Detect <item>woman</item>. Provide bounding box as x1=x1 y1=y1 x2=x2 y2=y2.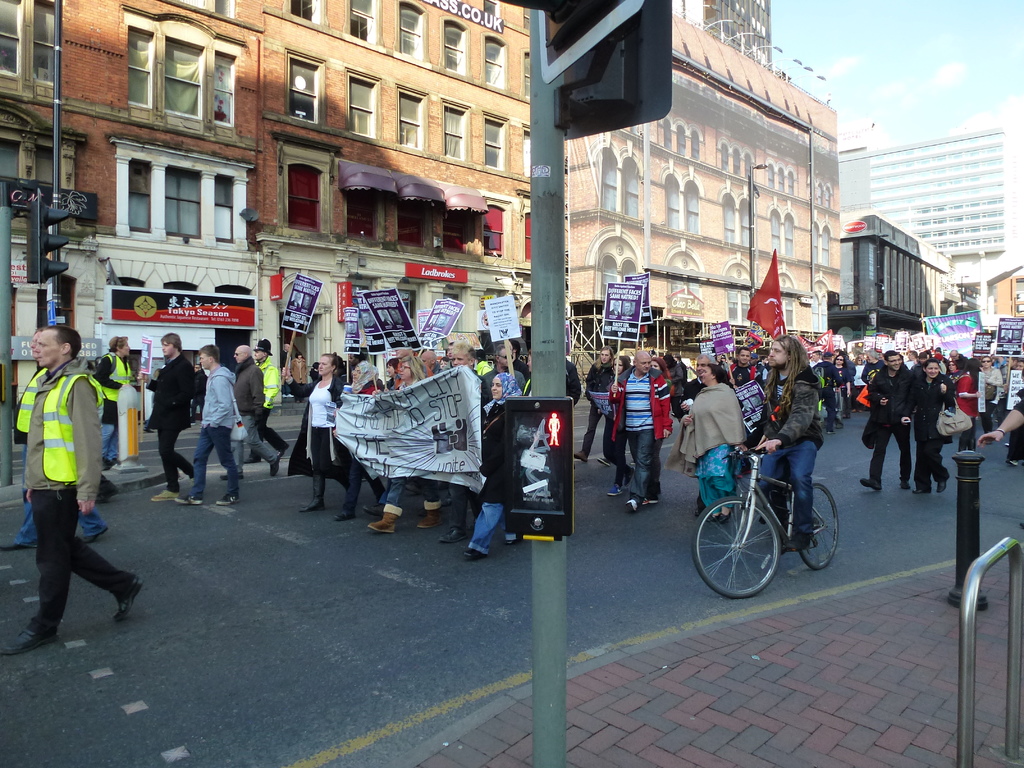
x1=680 y1=365 x2=738 y2=522.
